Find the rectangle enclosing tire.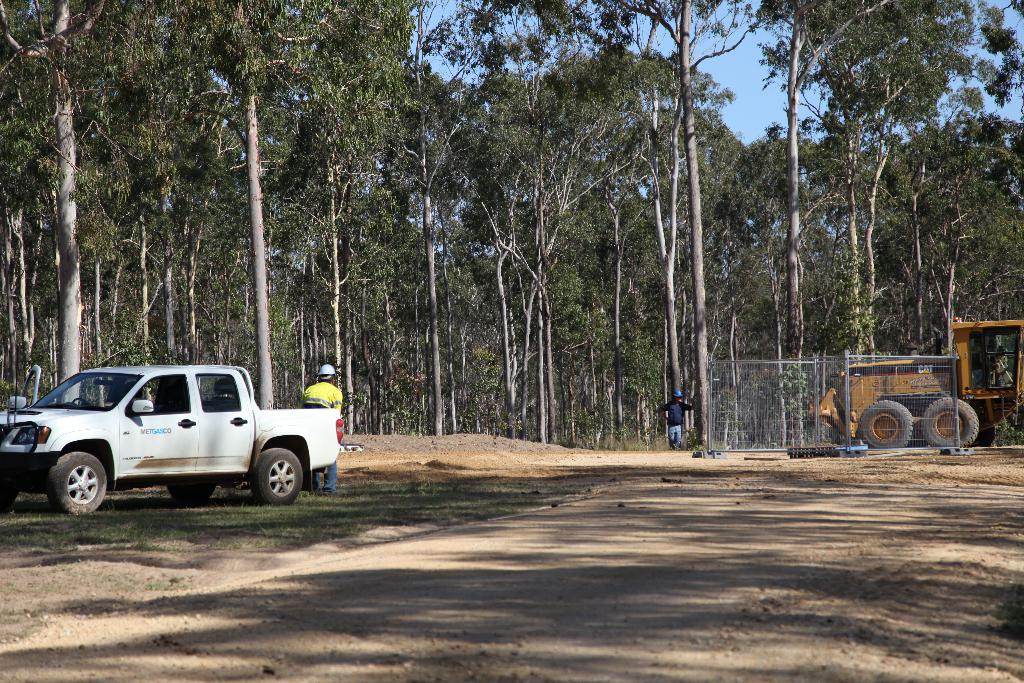
166,481,217,502.
